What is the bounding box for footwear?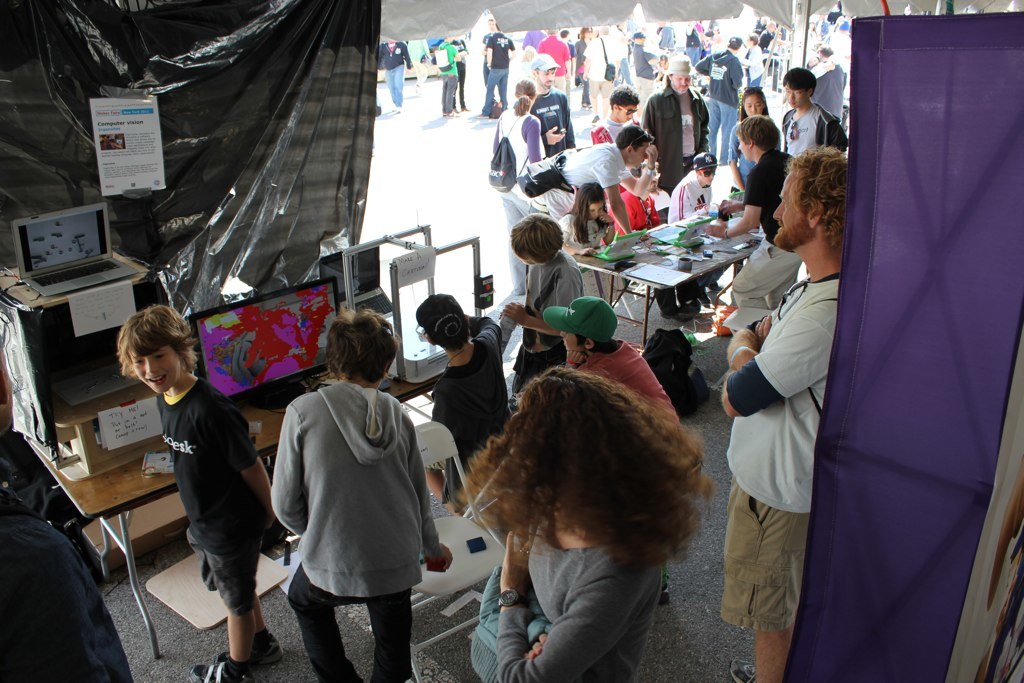
(712, 286, 727, 294).
